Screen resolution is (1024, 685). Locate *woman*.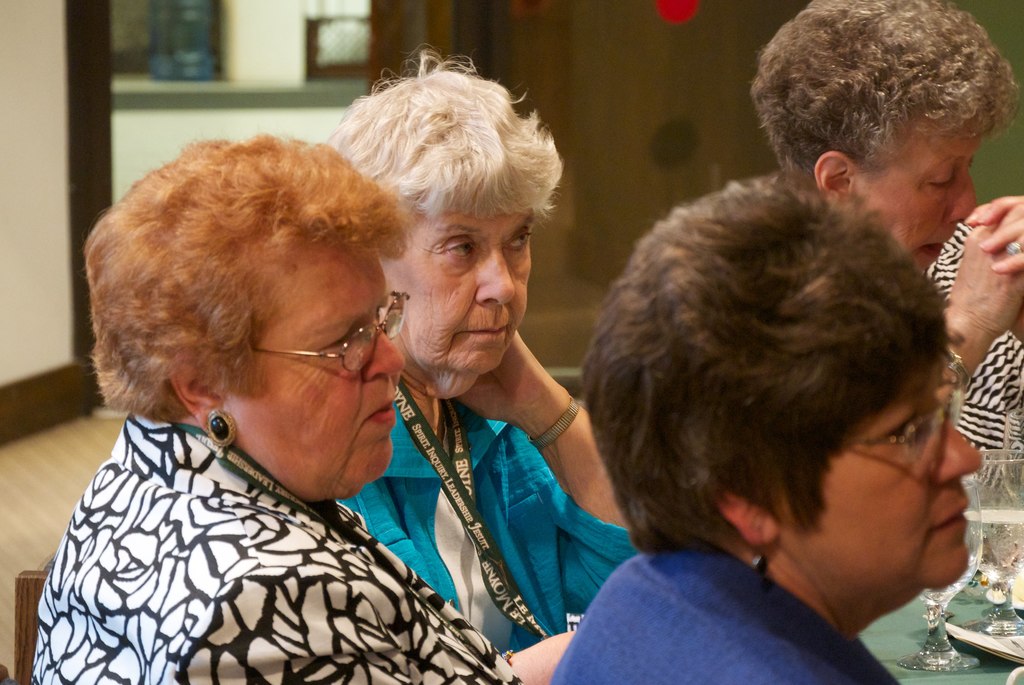
BBox(550, 170, 991, 684).
